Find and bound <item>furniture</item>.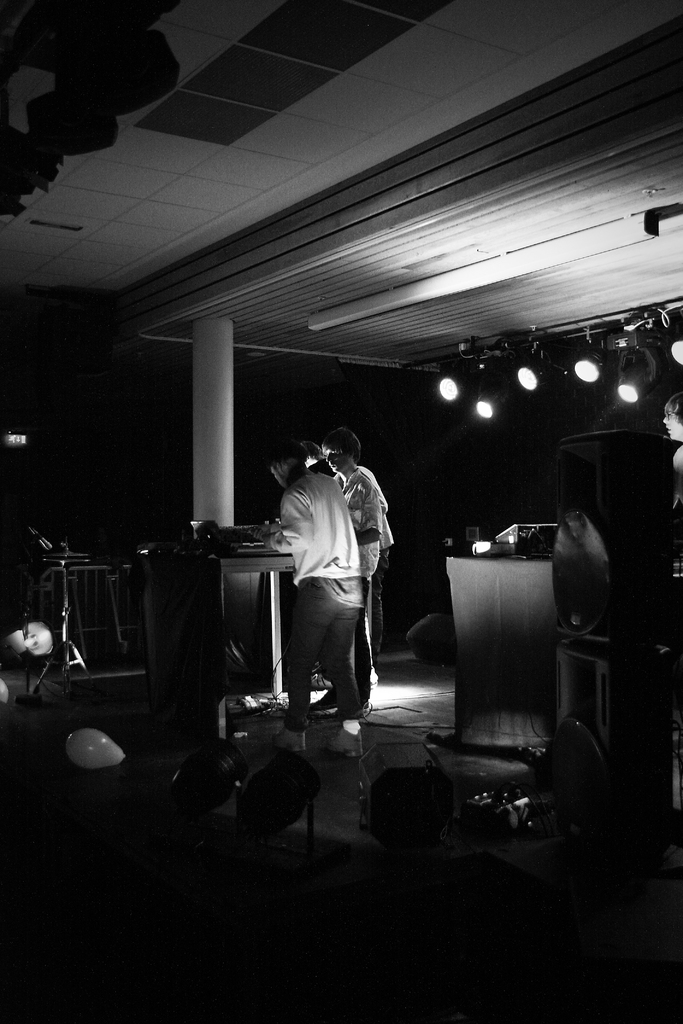
Bound: (left=436, top=557, right=552, bottom=743).
